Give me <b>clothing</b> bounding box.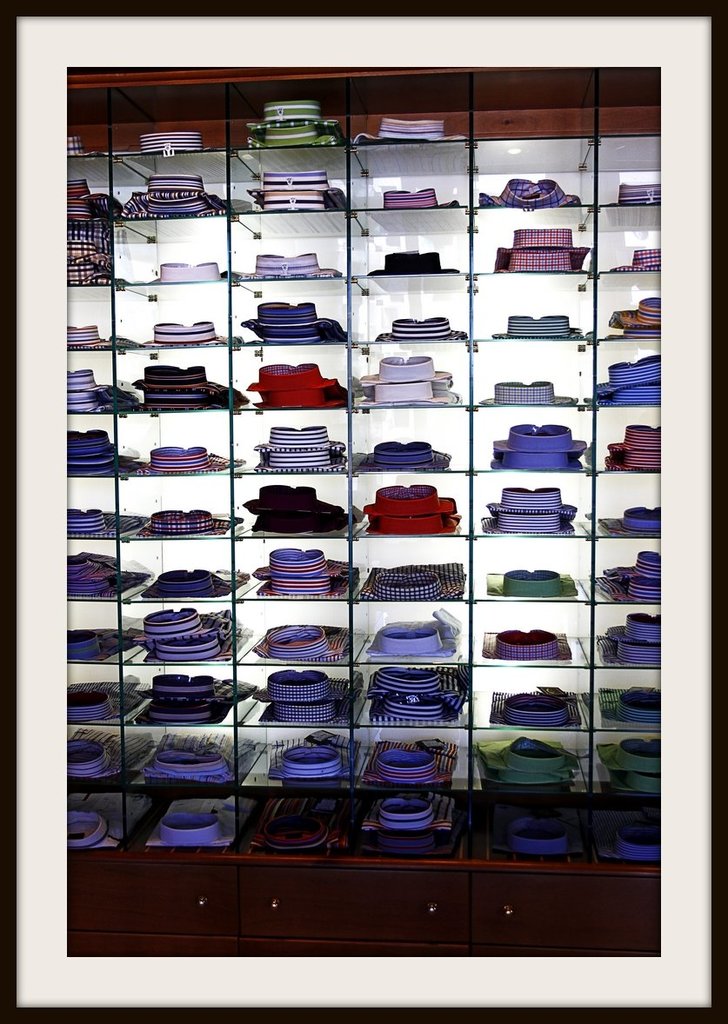
box=[384, 316, 471, 341].
